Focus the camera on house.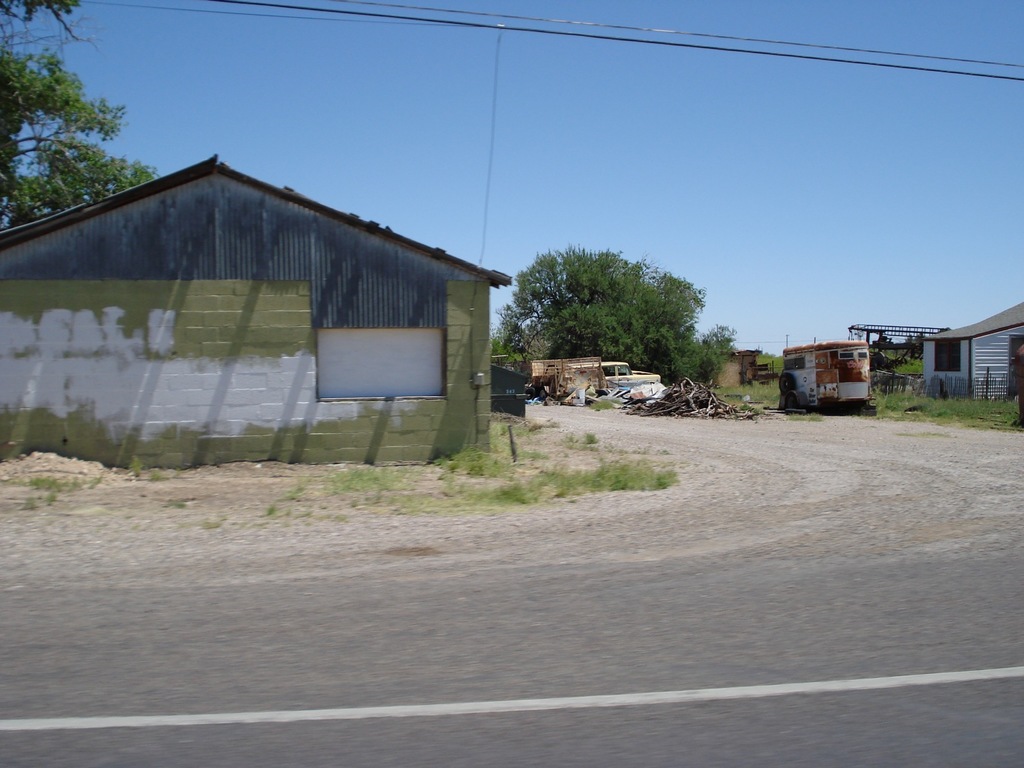
Focus region: [779, 338, 863, 409].
